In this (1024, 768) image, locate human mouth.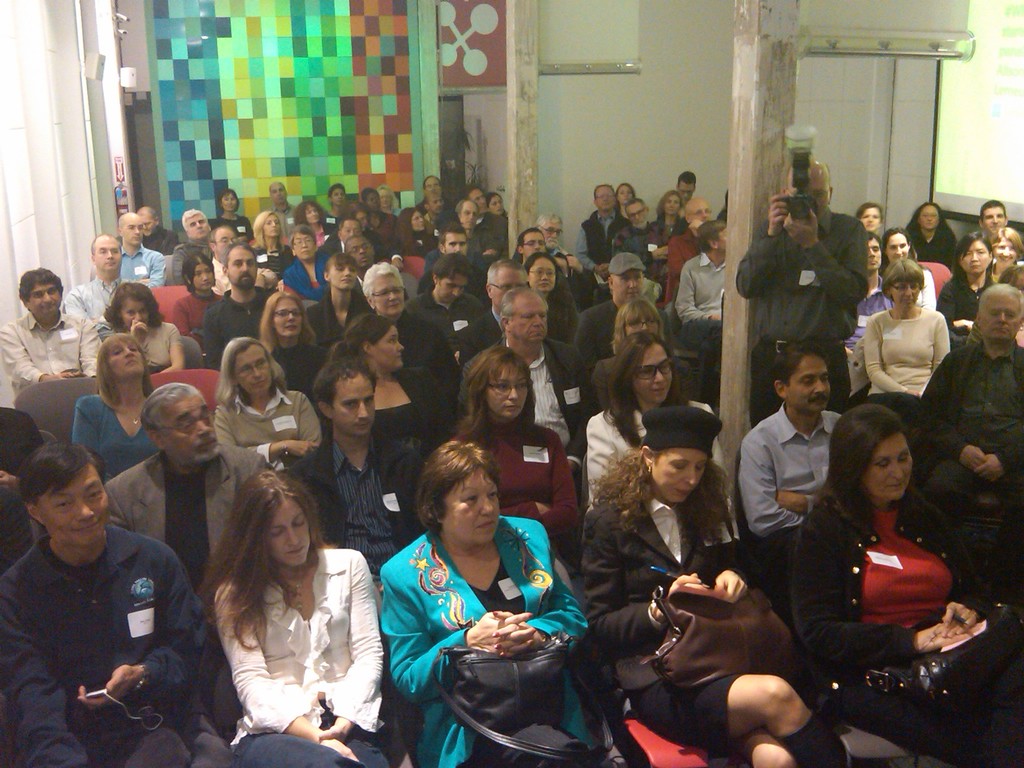
Bounding box: {"left": 540, "top": 283, "right": 549, "bottom": 289}.
